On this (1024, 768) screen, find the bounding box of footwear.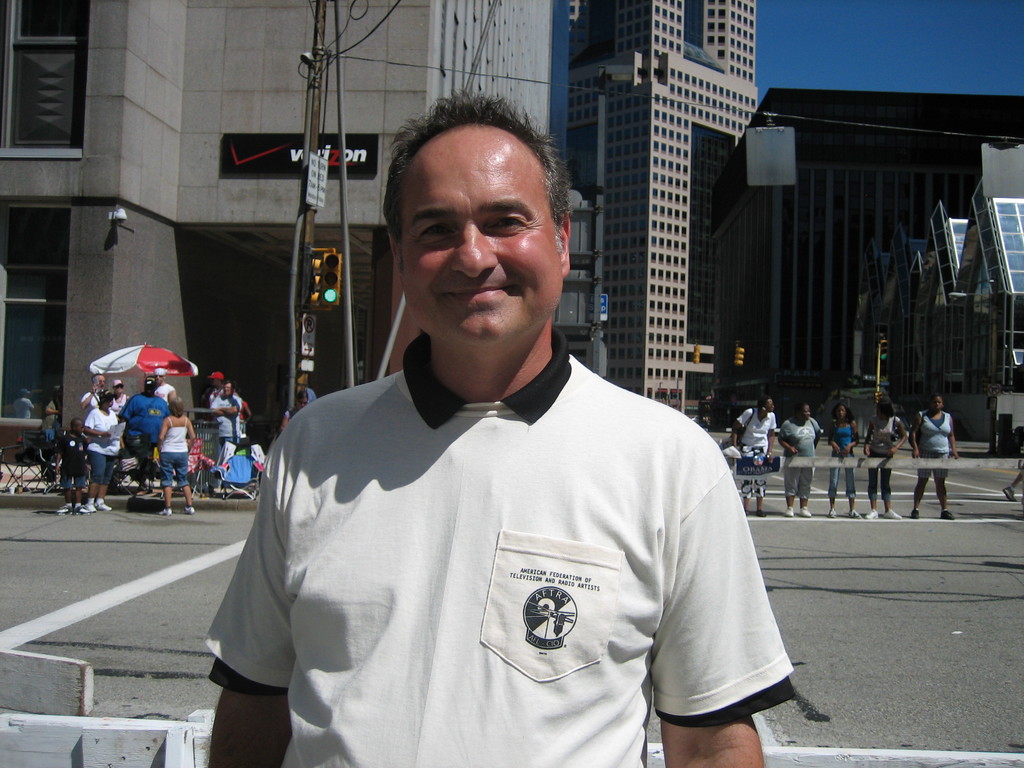
Bounding box: detection(781, 506, 794, 517).
